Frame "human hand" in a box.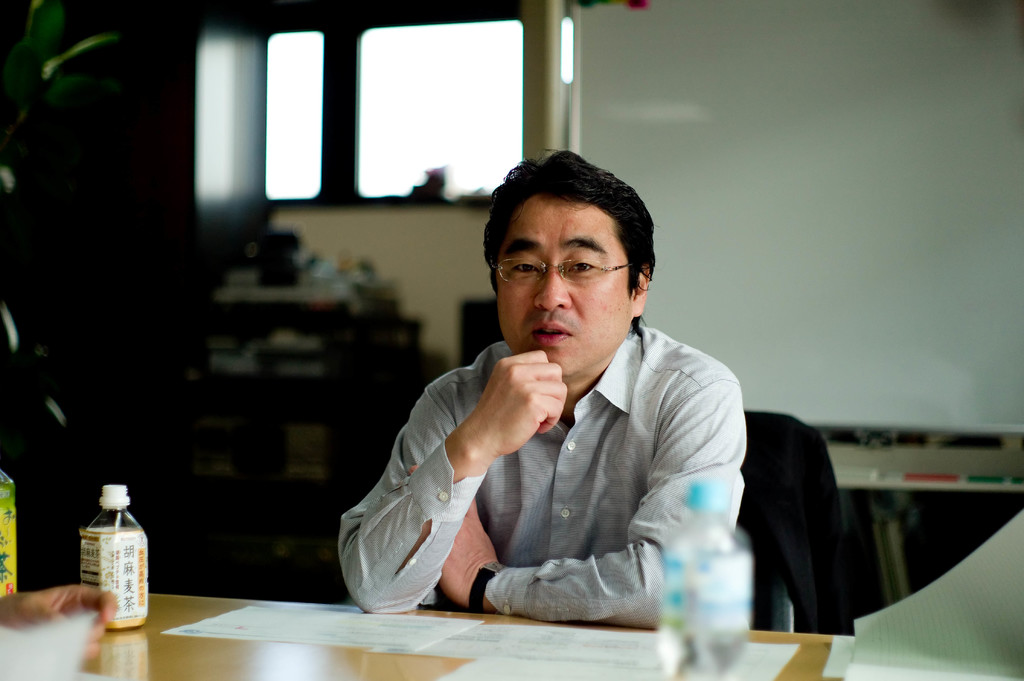
(465,344,570,456).
